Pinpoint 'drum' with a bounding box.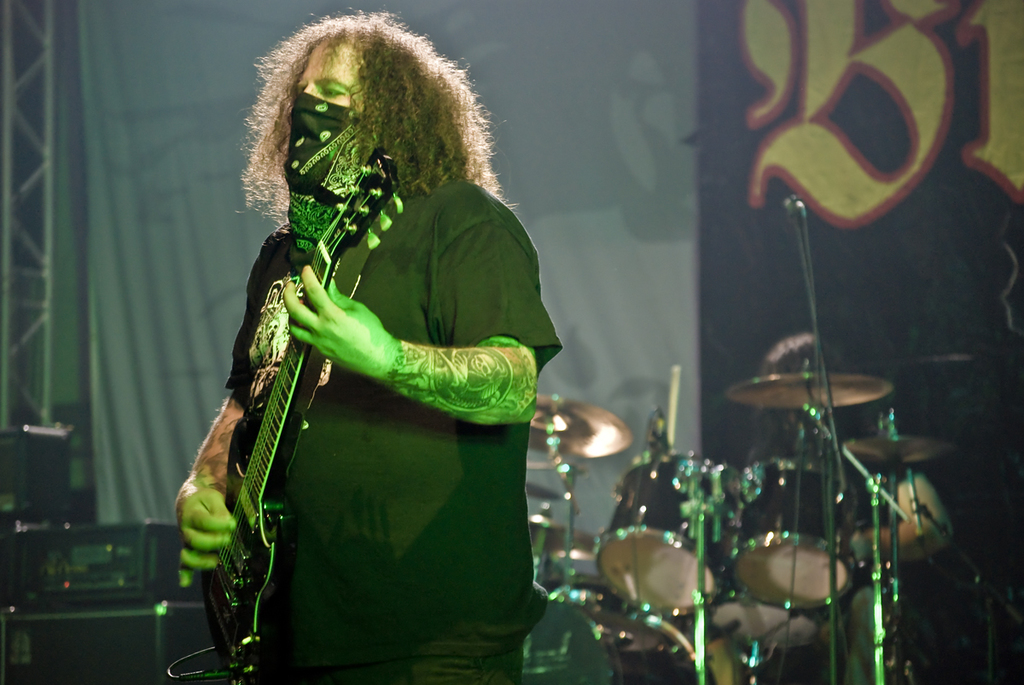
box(694, 630, 737, 682).
